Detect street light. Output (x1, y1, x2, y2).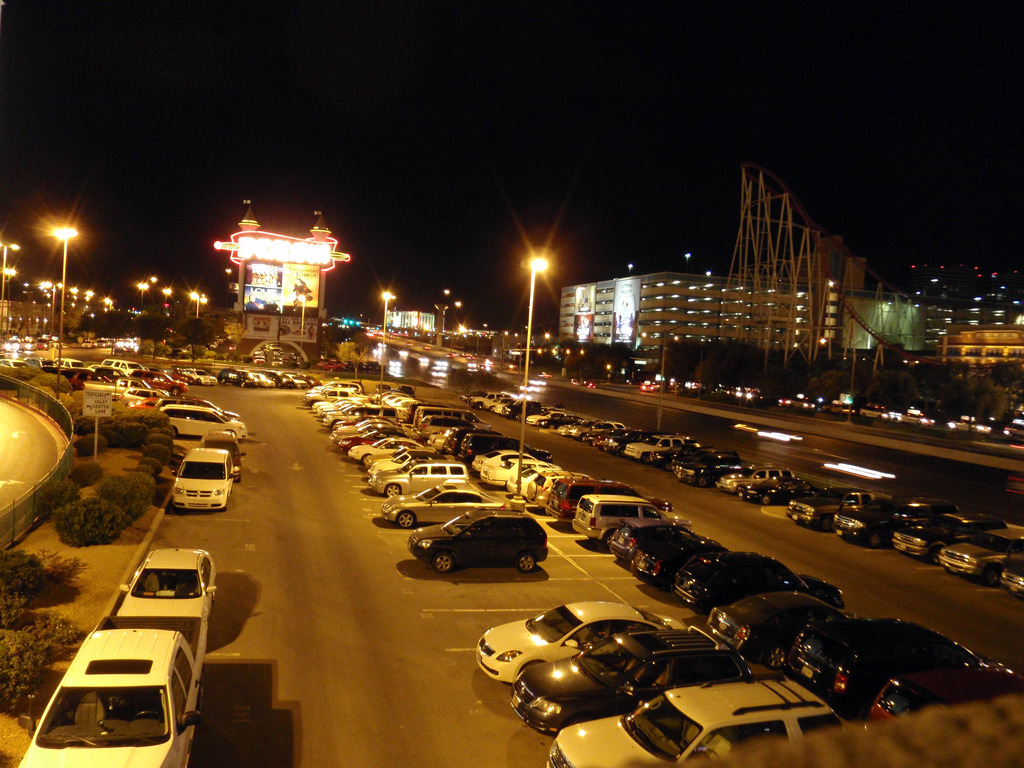
(54, 222, 82, 399).
